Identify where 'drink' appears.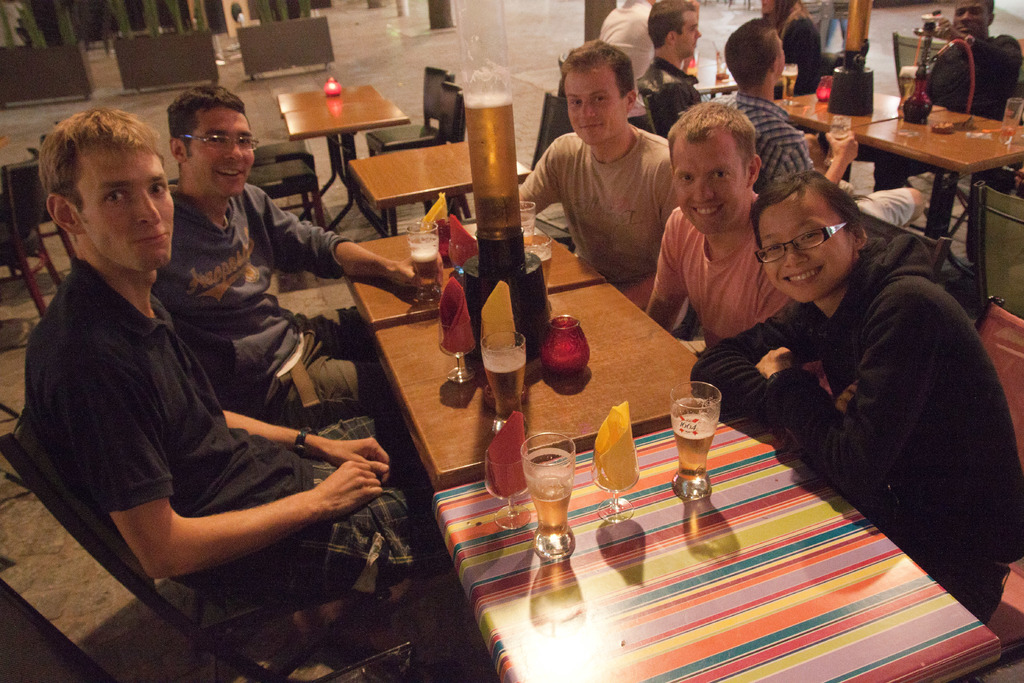
Appears at 902:65:916:101.
